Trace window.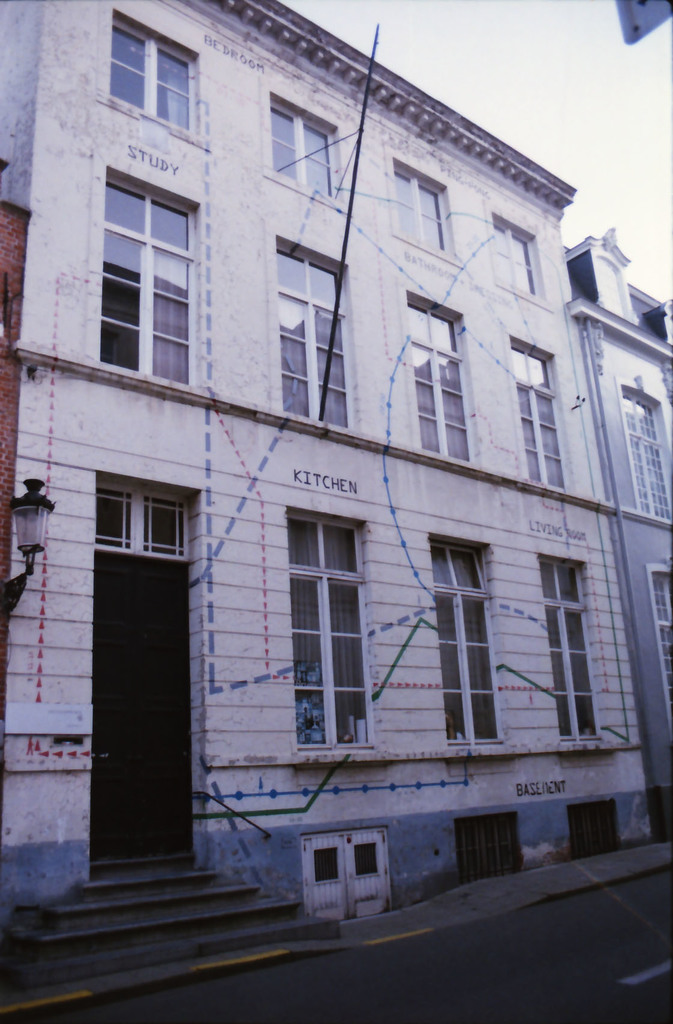
Traced to {"left": 270, "top": 93, "right": 346, "bottom": 212}.
